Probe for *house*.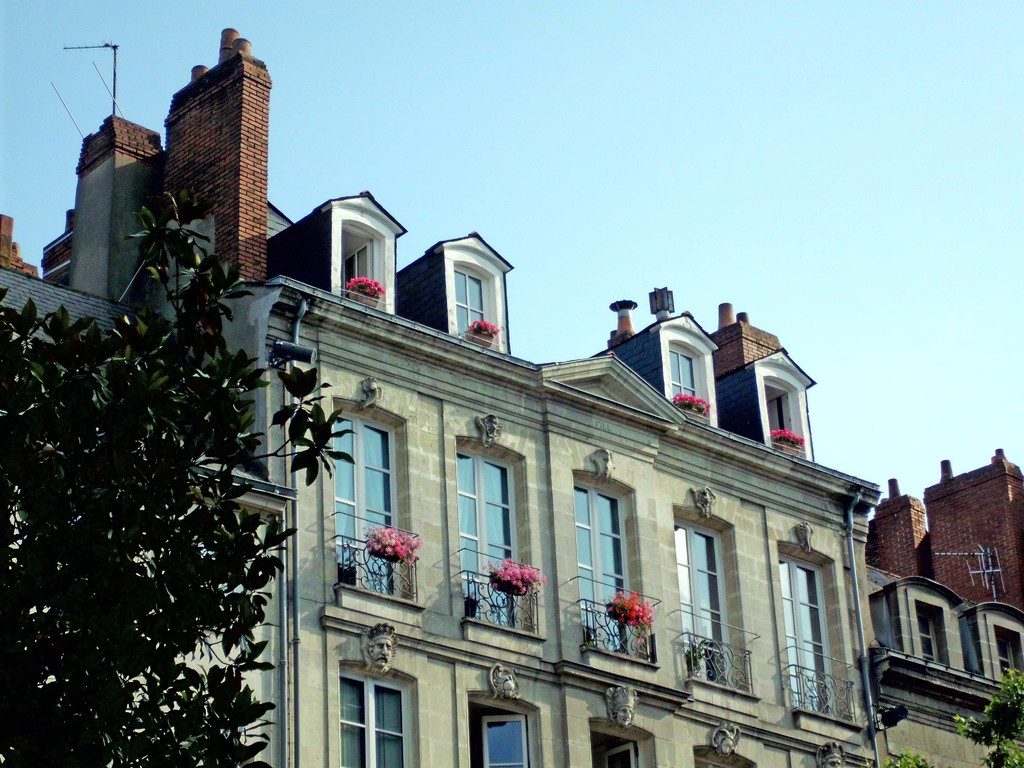
Probe result: <region>865, 444, 1023, 765</region>.
